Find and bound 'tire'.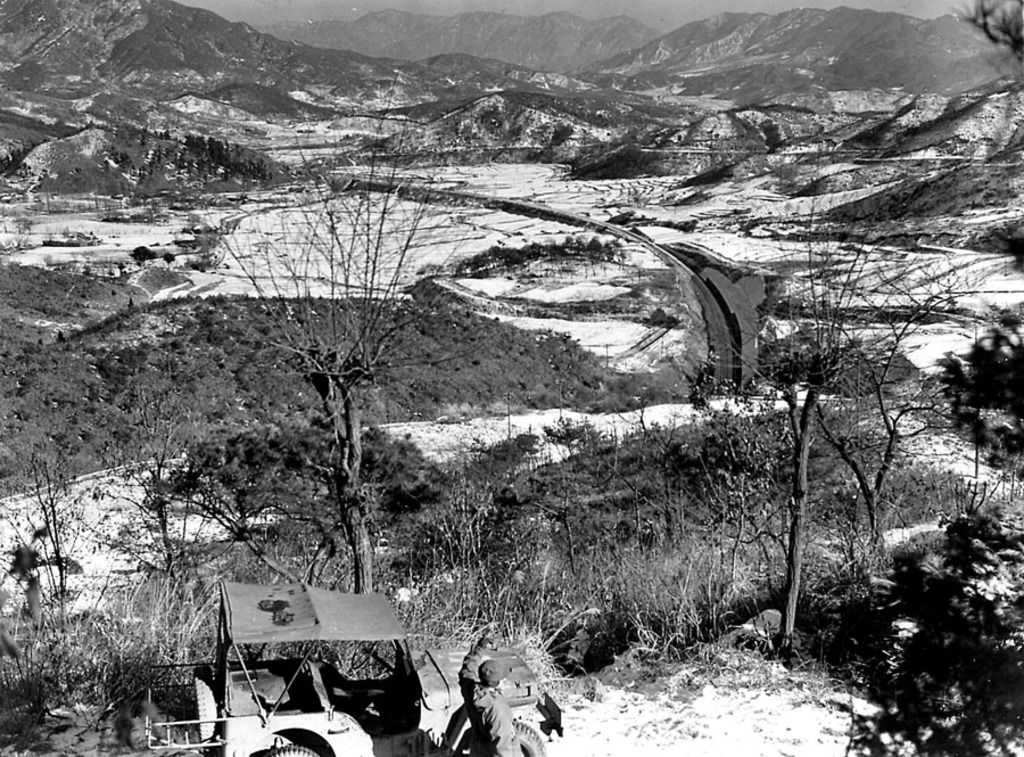
Bound: l=258, t=744, r=319, b=756.
